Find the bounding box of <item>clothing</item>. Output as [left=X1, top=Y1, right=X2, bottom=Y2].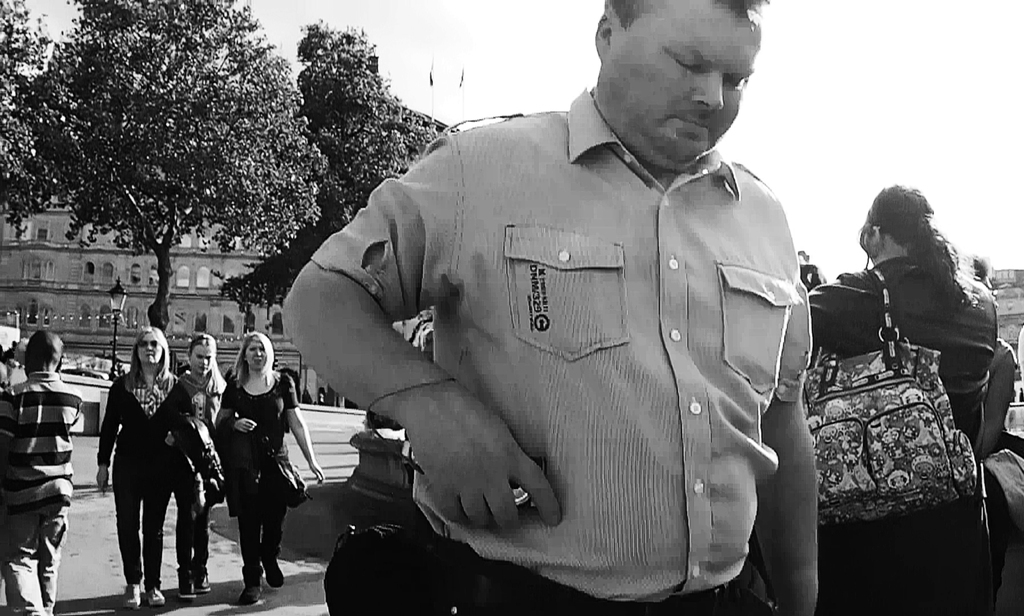
[left=794, top=248, right=997, bottom=615].
